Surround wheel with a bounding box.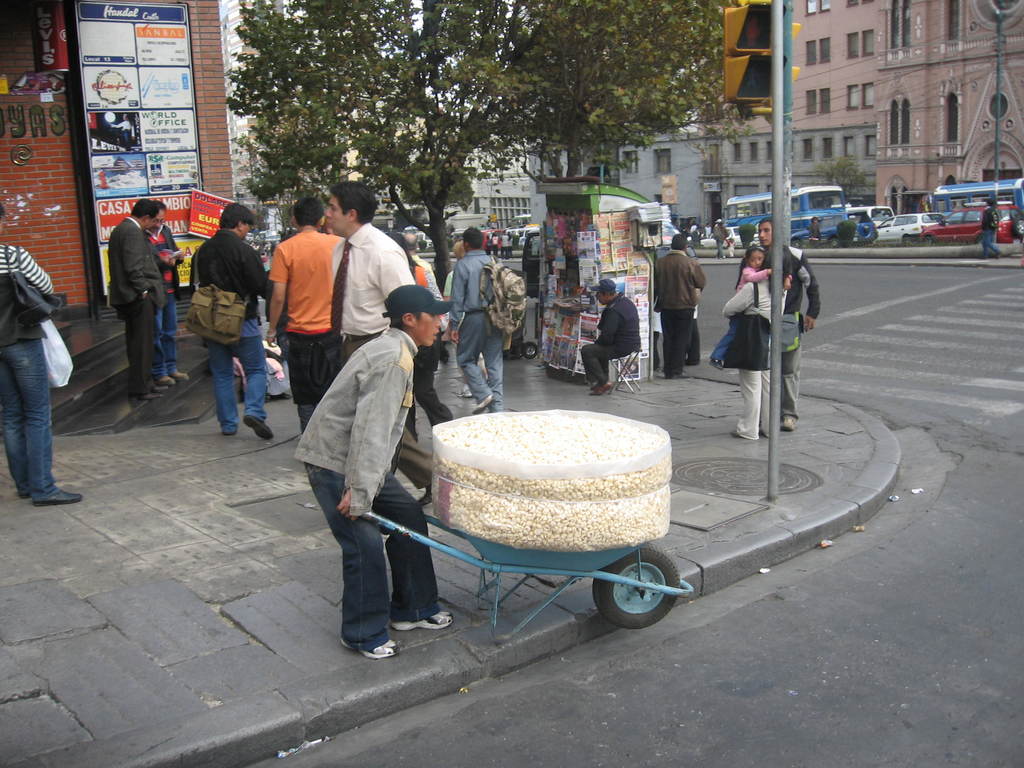
x1=521 y1=342 x2=537 y2=358.
